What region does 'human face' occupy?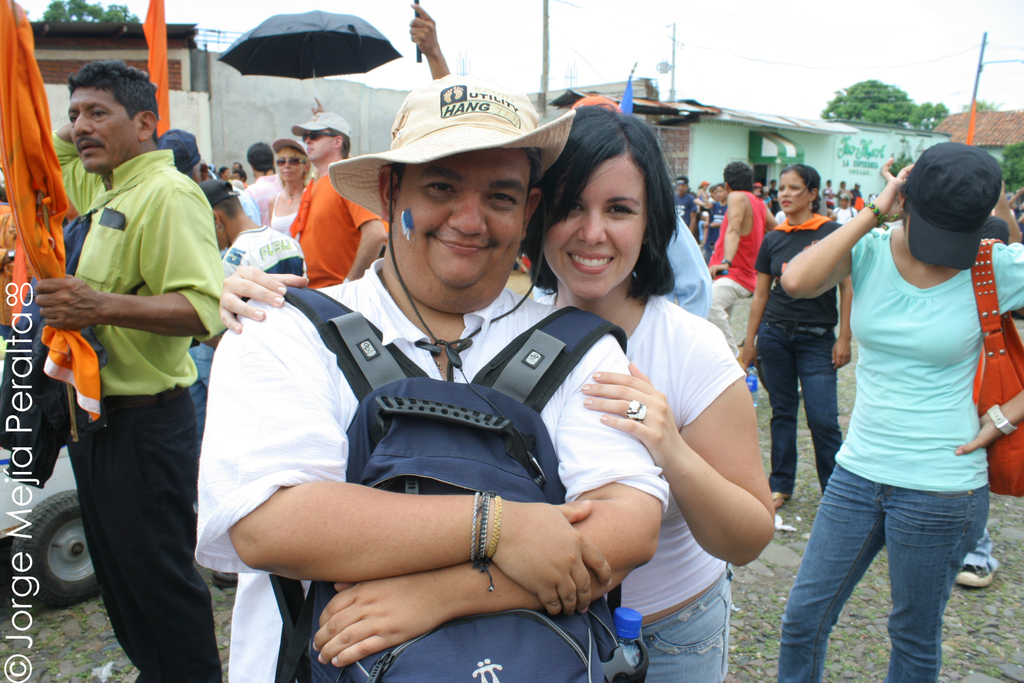
x1=275 y1=148 x2=301 y2=185.
